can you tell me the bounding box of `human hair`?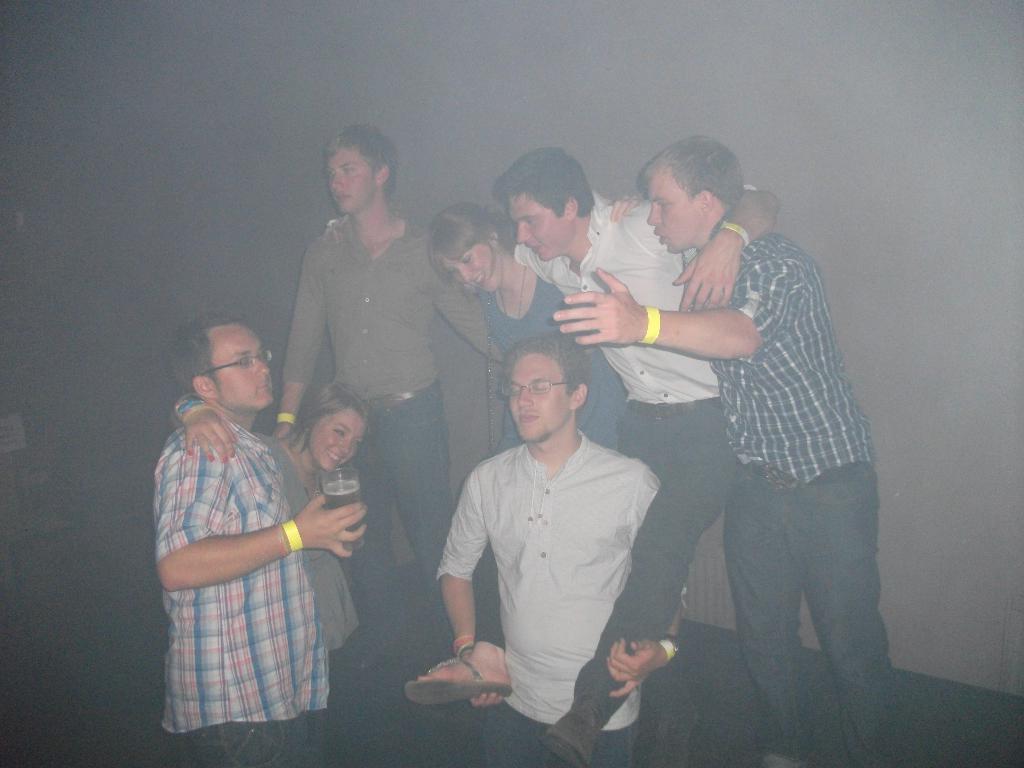
left=641, top=138, right=744, bottom=205.
